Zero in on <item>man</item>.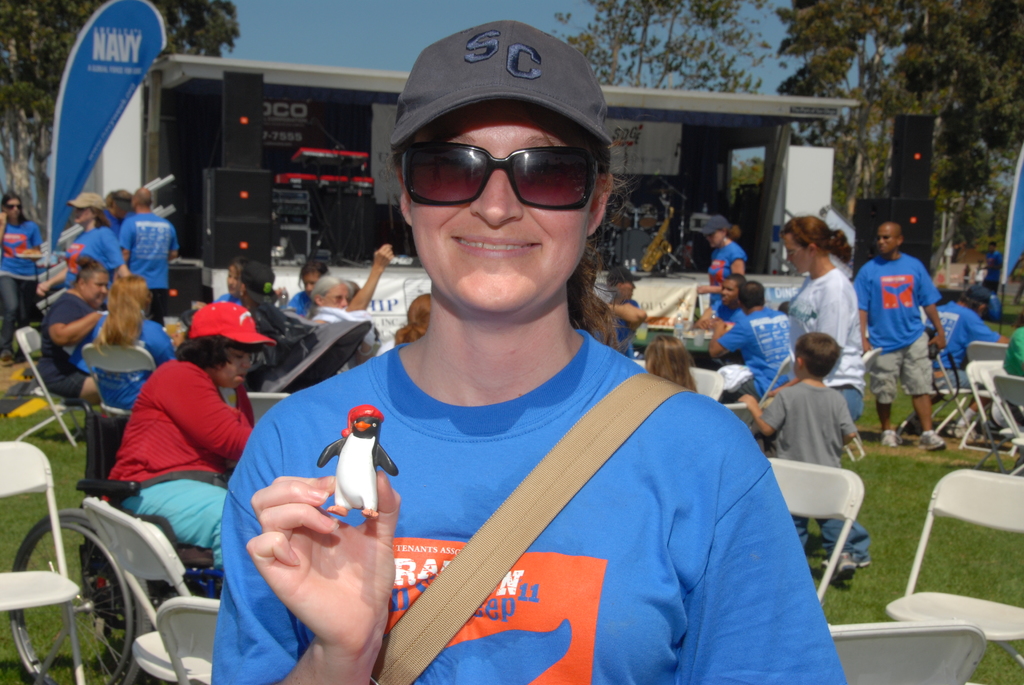
Zeroed in: (left=116, top=185, right=184, bottom=334).
